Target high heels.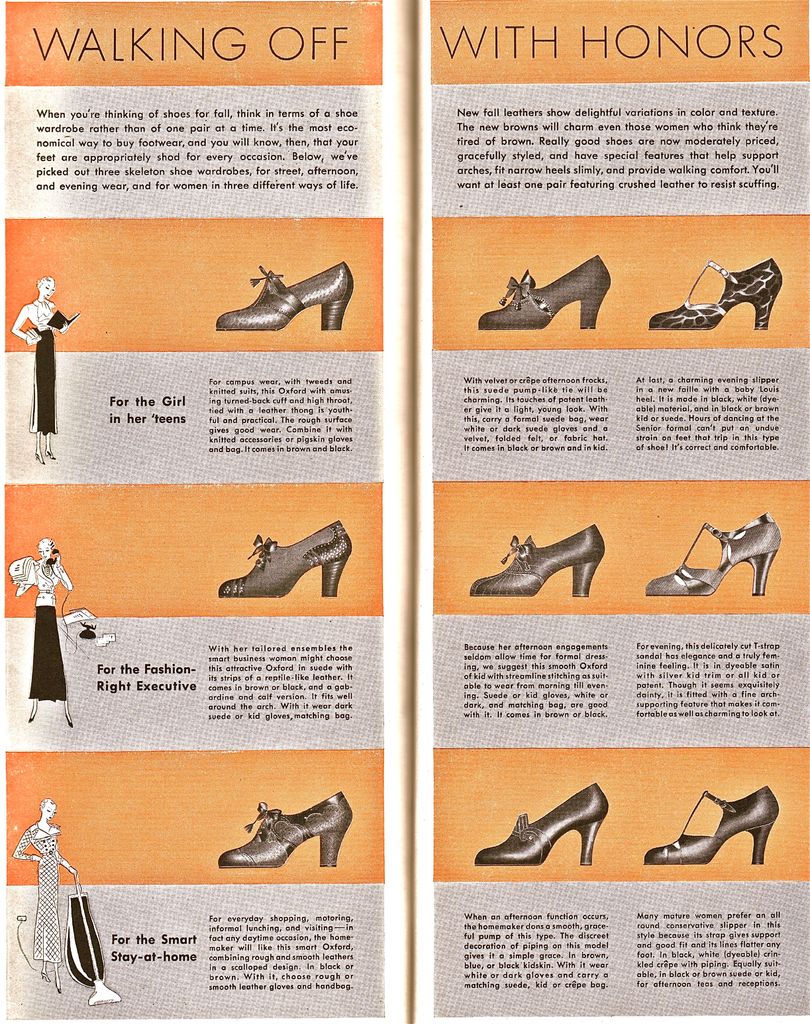
Target region: [640,791,779,867].
